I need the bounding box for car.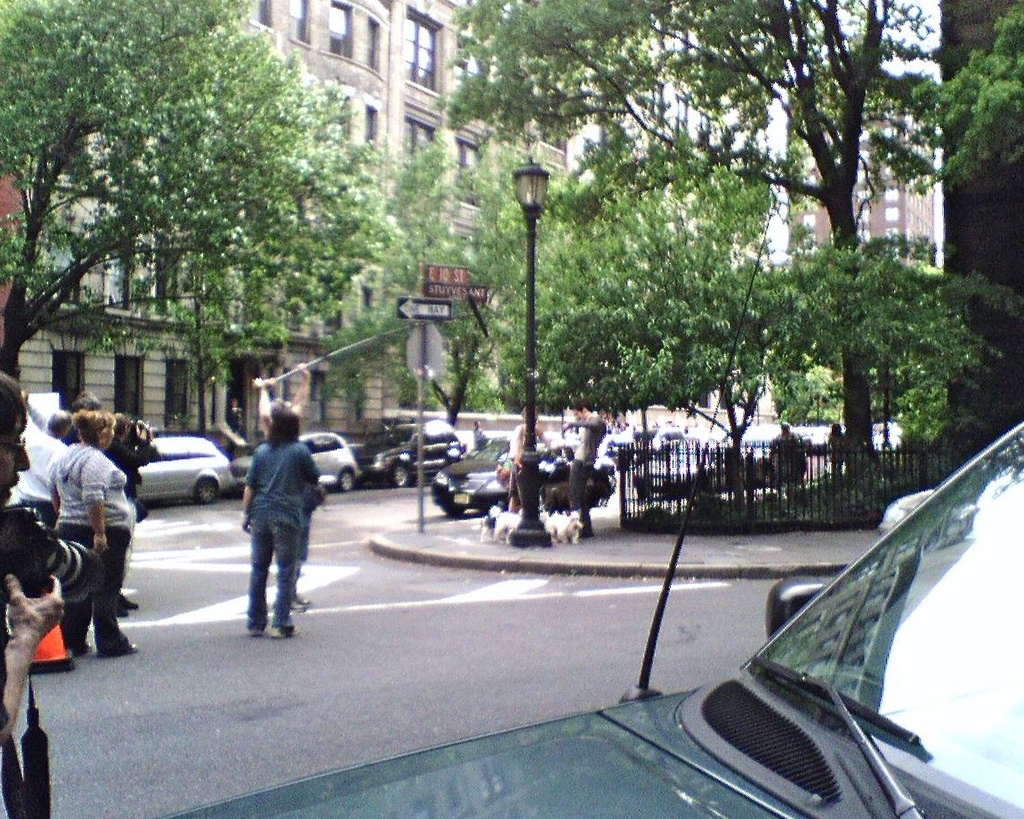
Here it is: region(155, 196, 1023, 818).
